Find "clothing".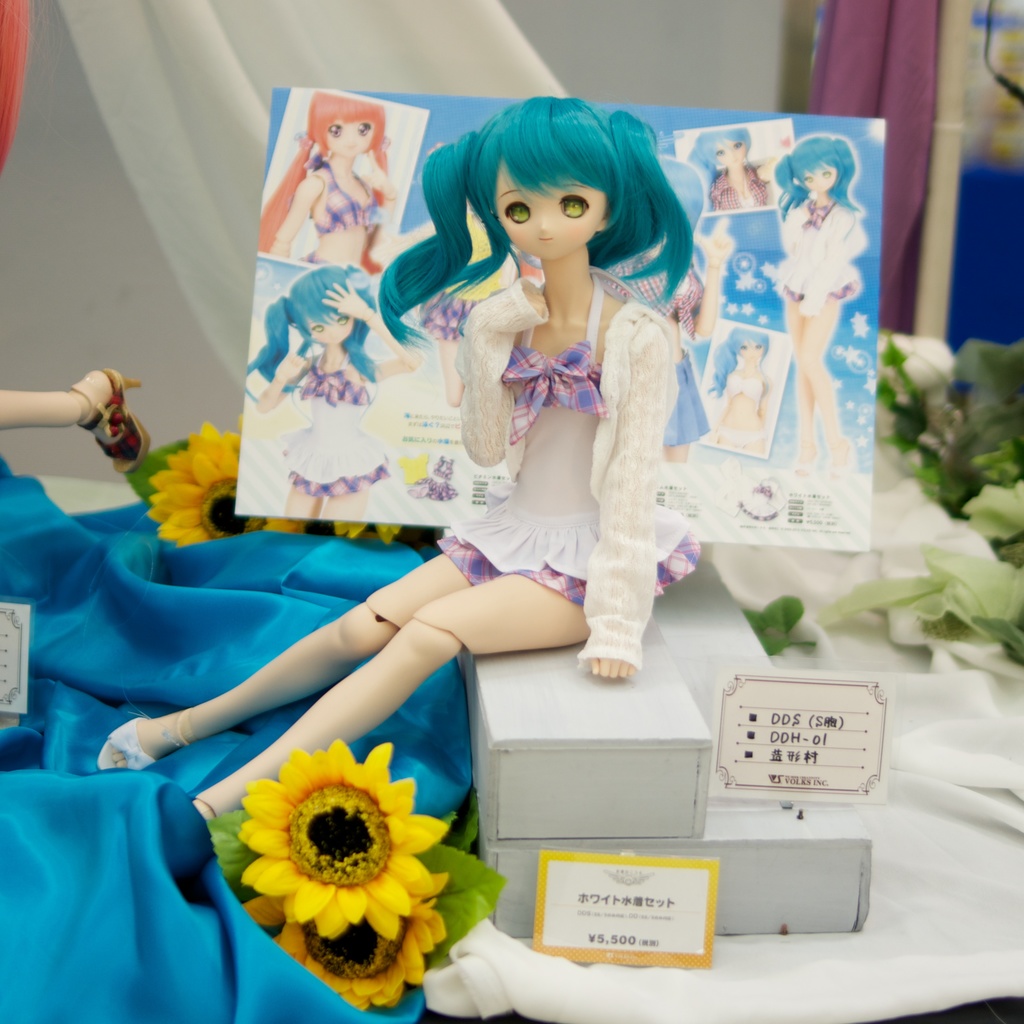
crop(721, 372, 767, 400).
